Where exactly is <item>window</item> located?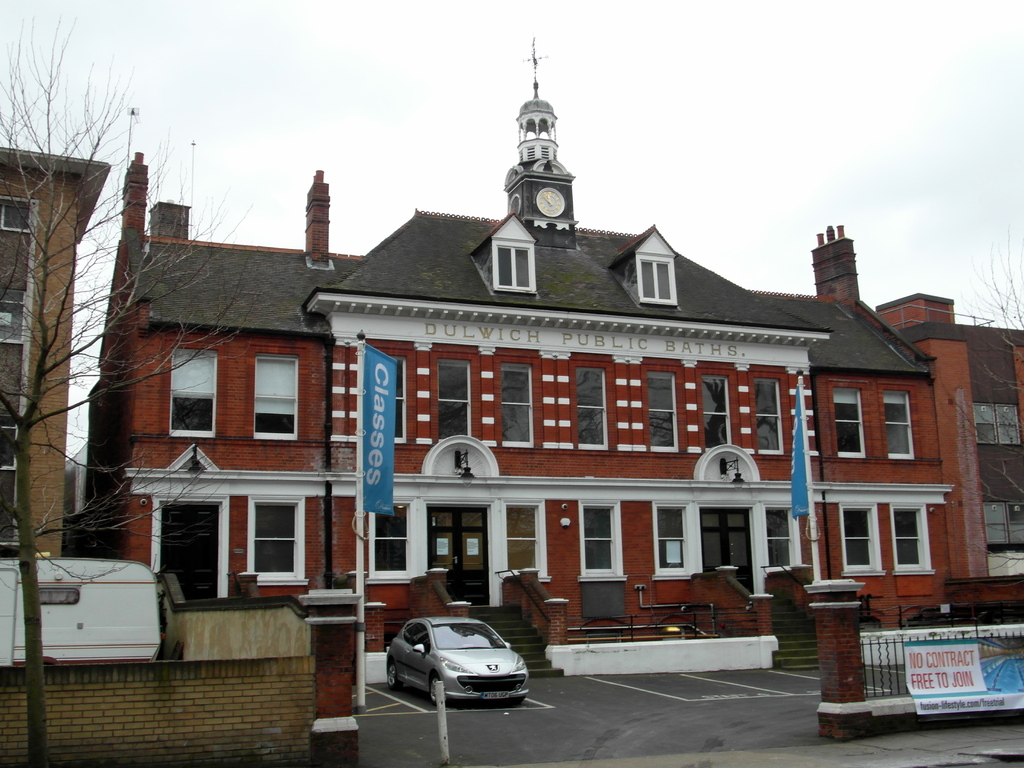
Its bounding box is 250,352,296,440.
